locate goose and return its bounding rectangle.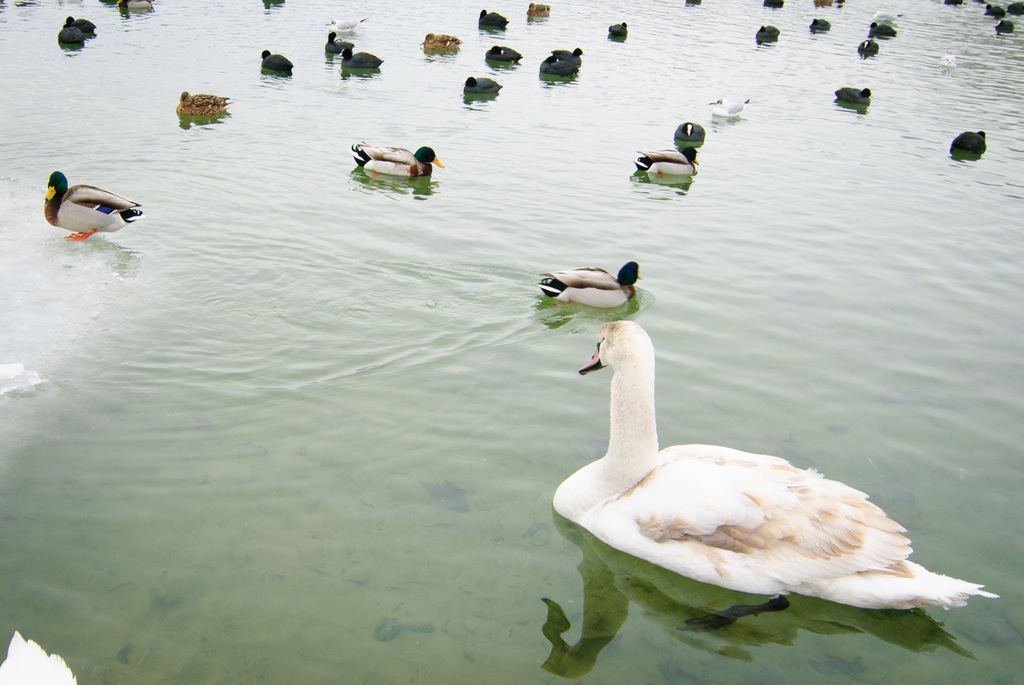
(60,12,98,51).
